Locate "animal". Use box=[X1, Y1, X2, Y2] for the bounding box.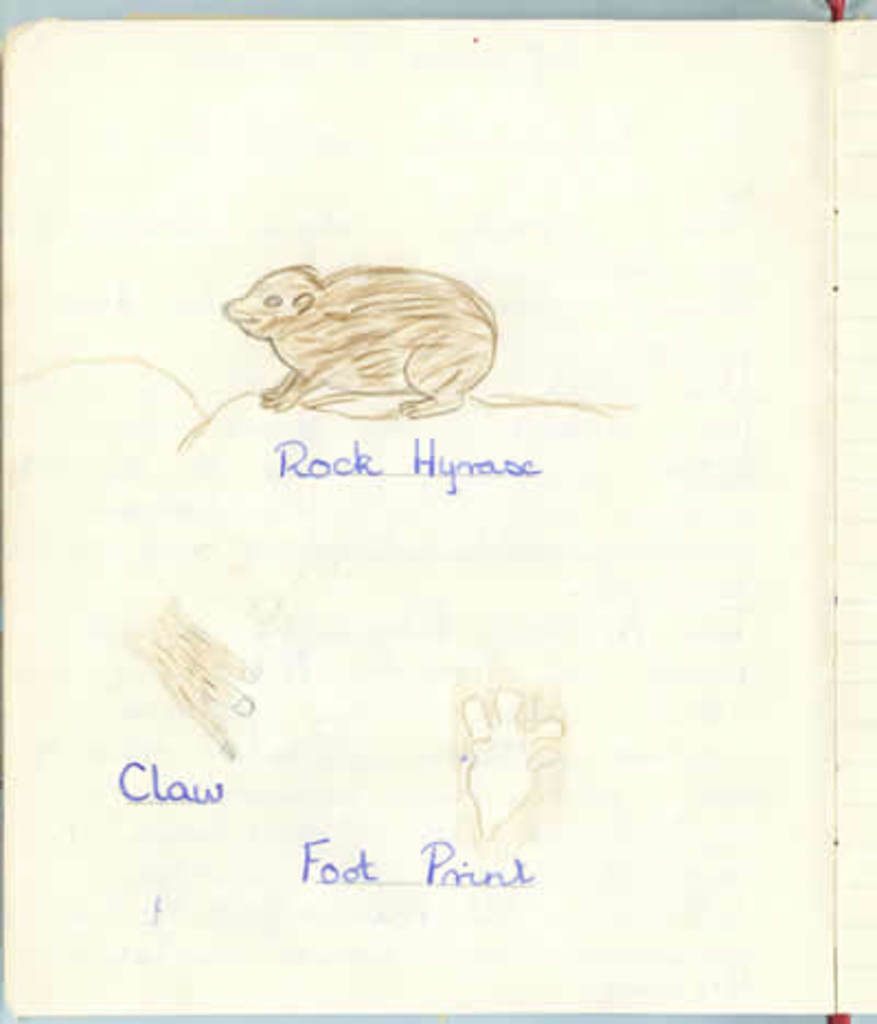
box=[221, 268, 506, 428].
